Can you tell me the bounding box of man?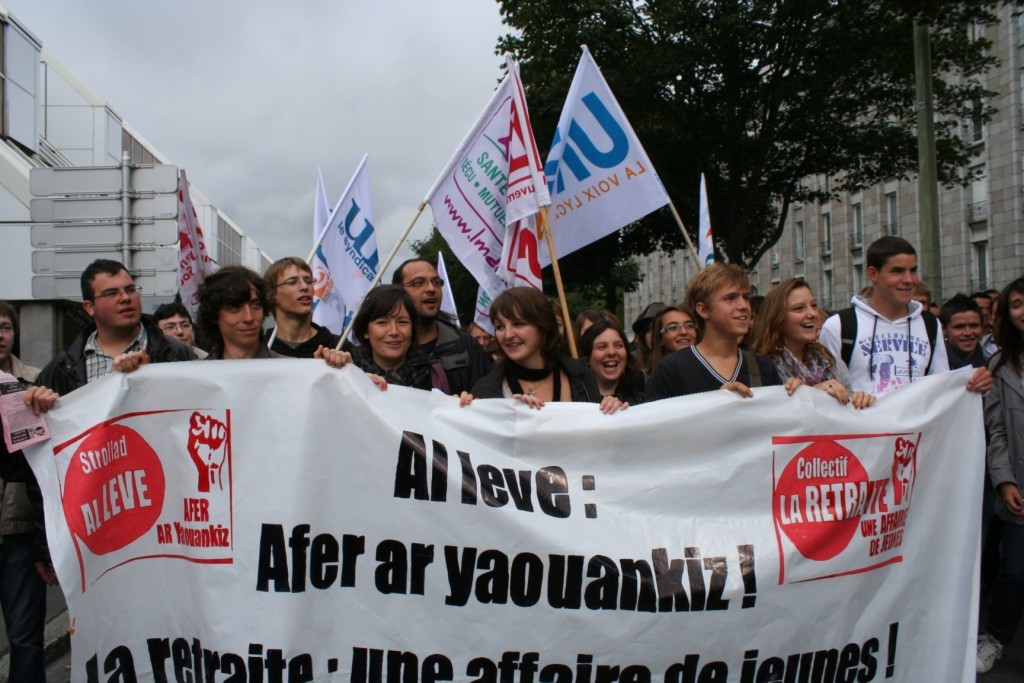
936:294:992:379.
